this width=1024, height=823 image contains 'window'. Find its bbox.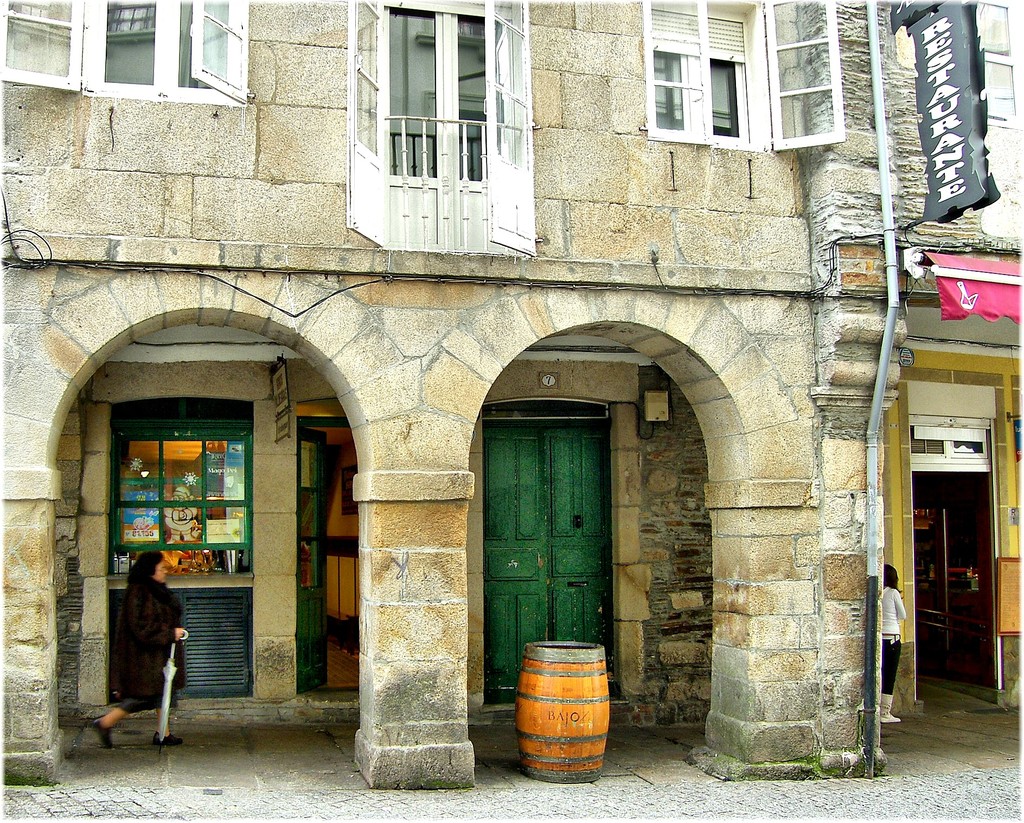
crop(645, 0, 841, 148).
